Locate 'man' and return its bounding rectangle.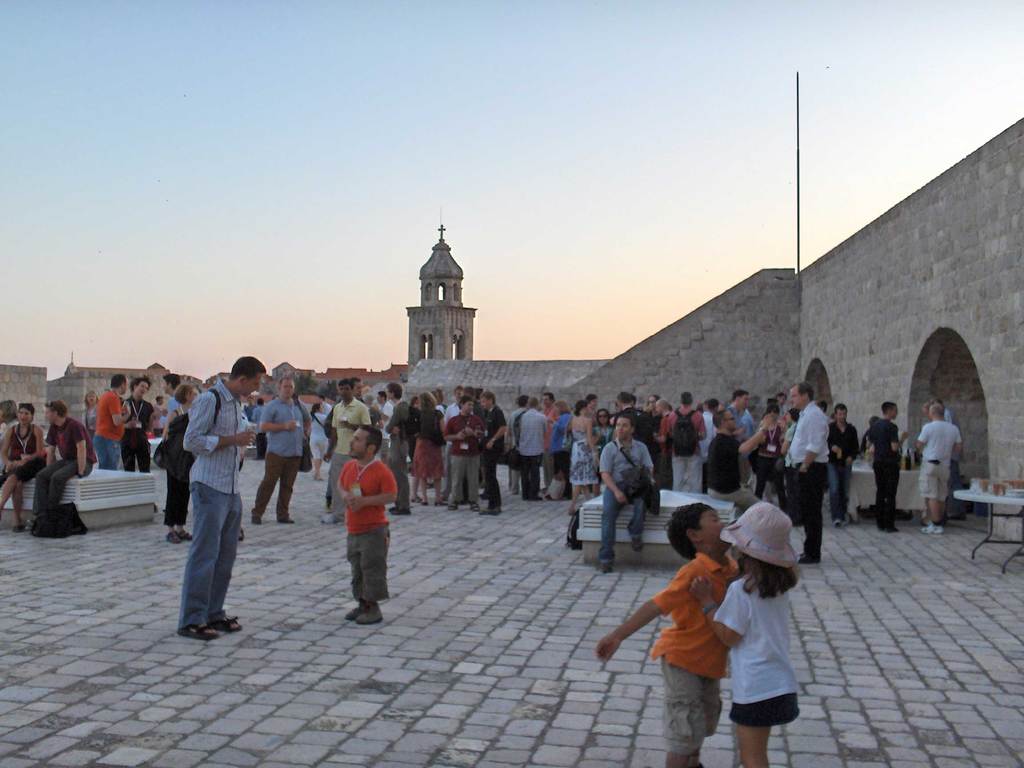
729, 388, 756, 440.
